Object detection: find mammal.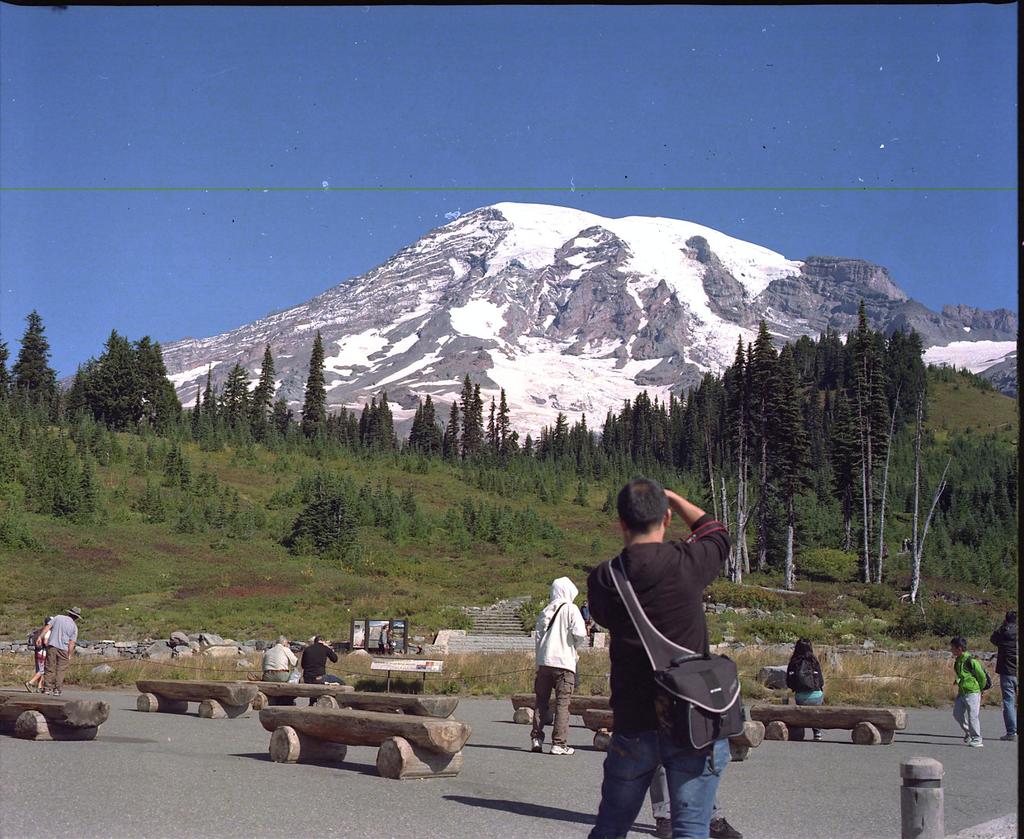
[x1=388, y1=631, x2=396, y2=652].
